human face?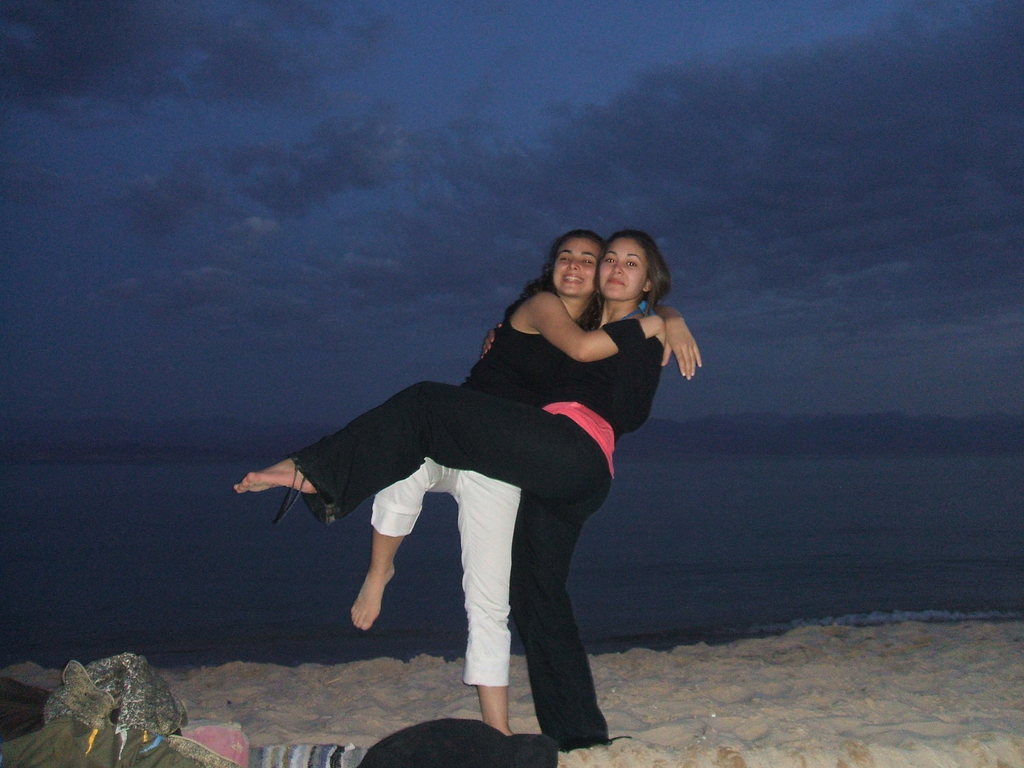
(left=556, top=237, right=596, bottom=298)
